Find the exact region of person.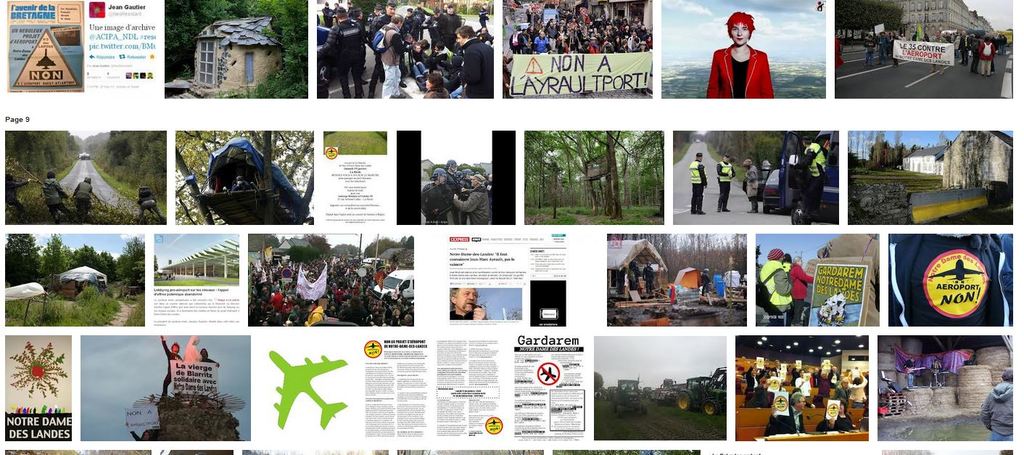
Exact region: locate(249, 251, 415, 326).
